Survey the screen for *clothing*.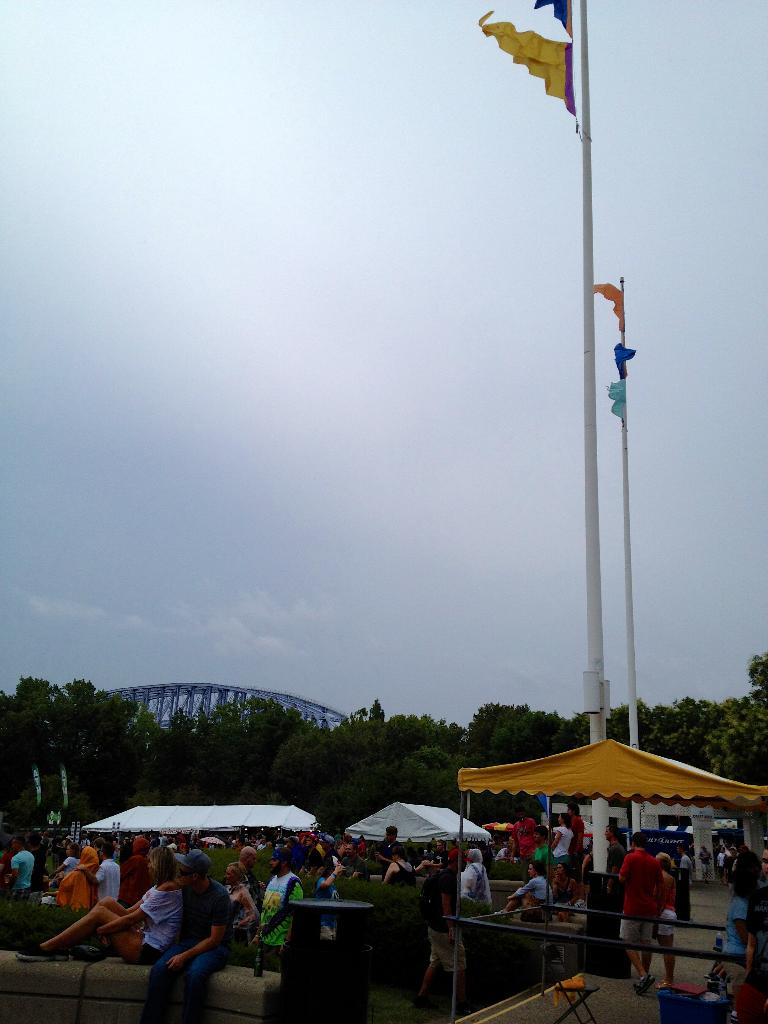
Survey found: <bbox>31, 846, 41, 872</bbox>.
